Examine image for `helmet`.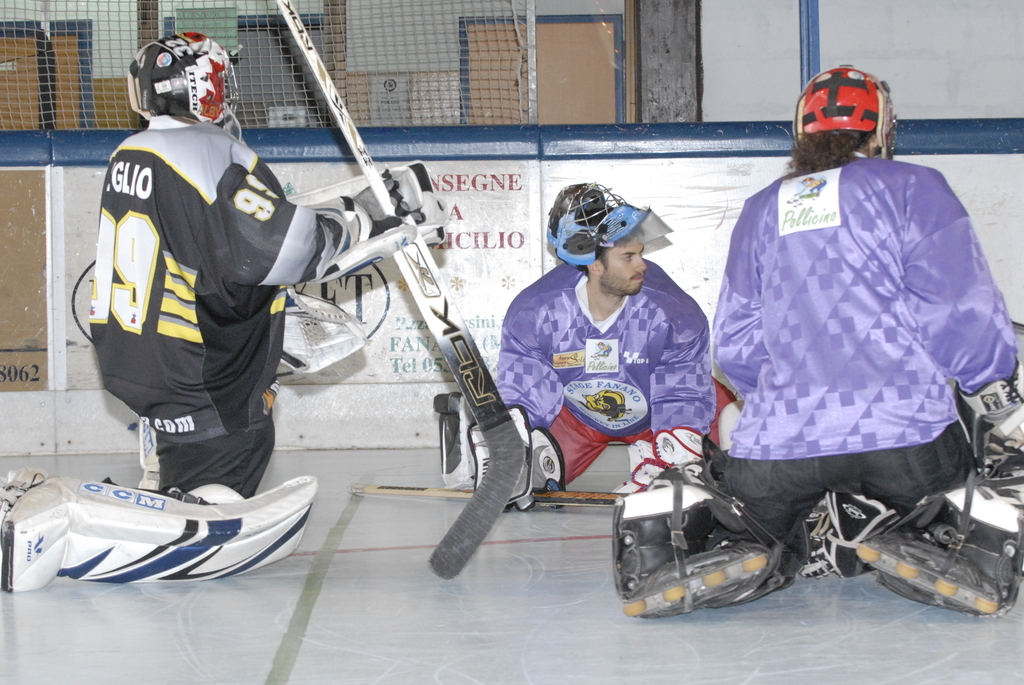
Examination result: locate(546, 182, 647, 267).
